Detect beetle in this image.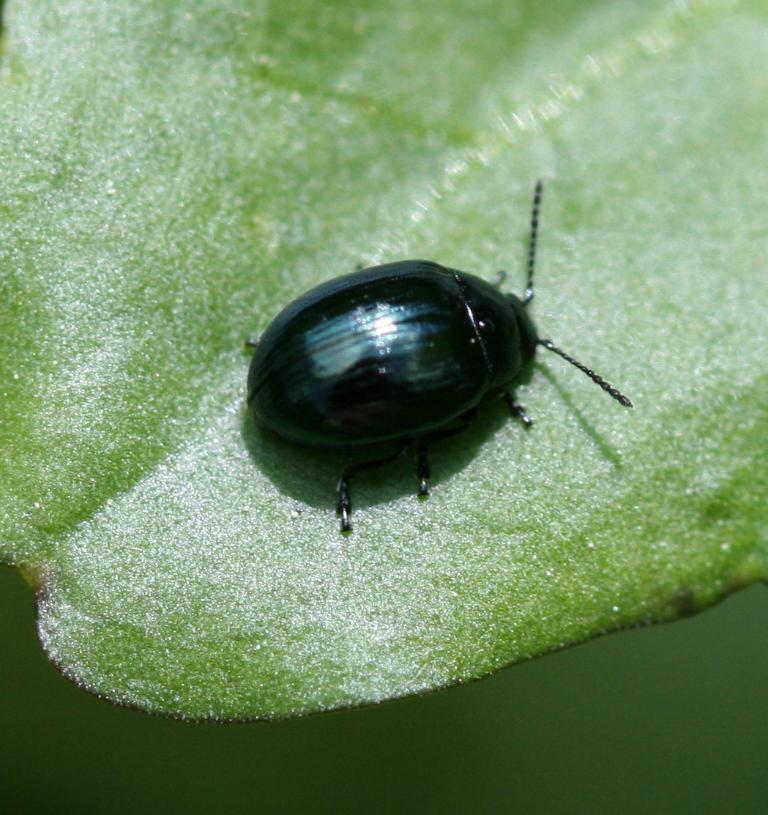
Detection: (x1=239, y1=184, x2=654, y2=549).
